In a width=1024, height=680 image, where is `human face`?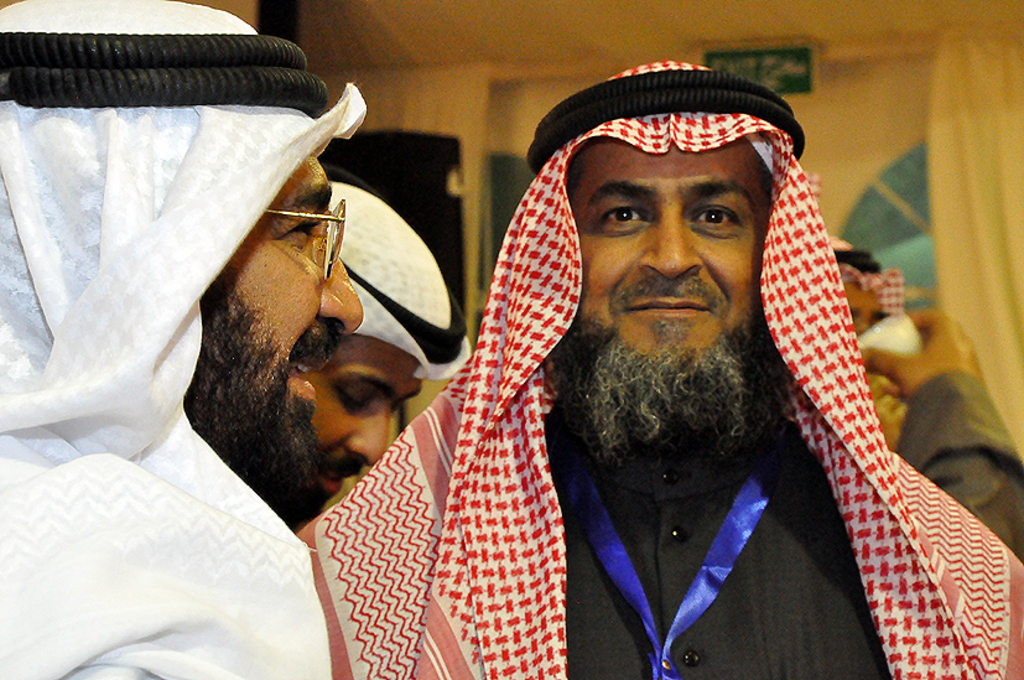
x1=297, y1=331, x2=422, y2=495.
